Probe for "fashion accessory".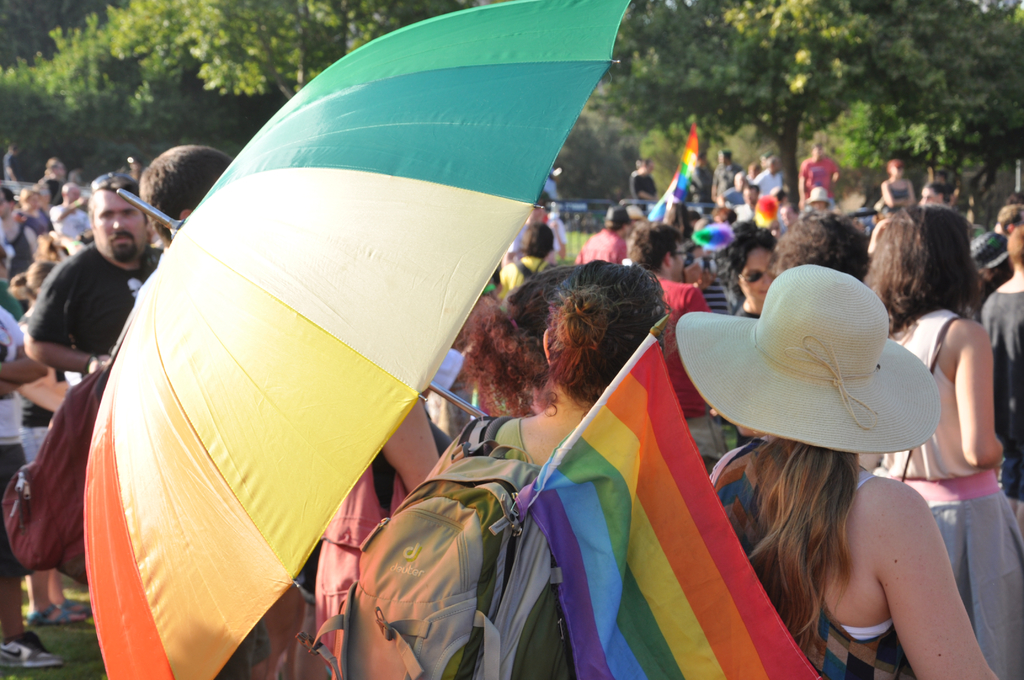
Probe result: x1=299, y1=421, x2=614, y2=679.
